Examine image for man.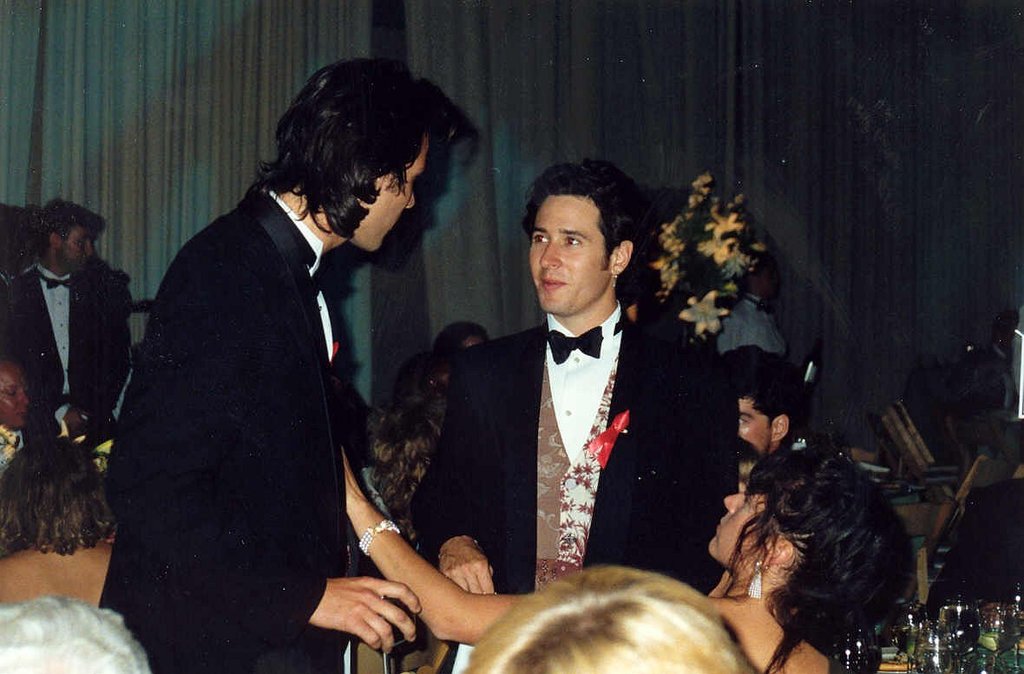
Examination result: (x1=724, y1=343, x2=808, y2=462).
